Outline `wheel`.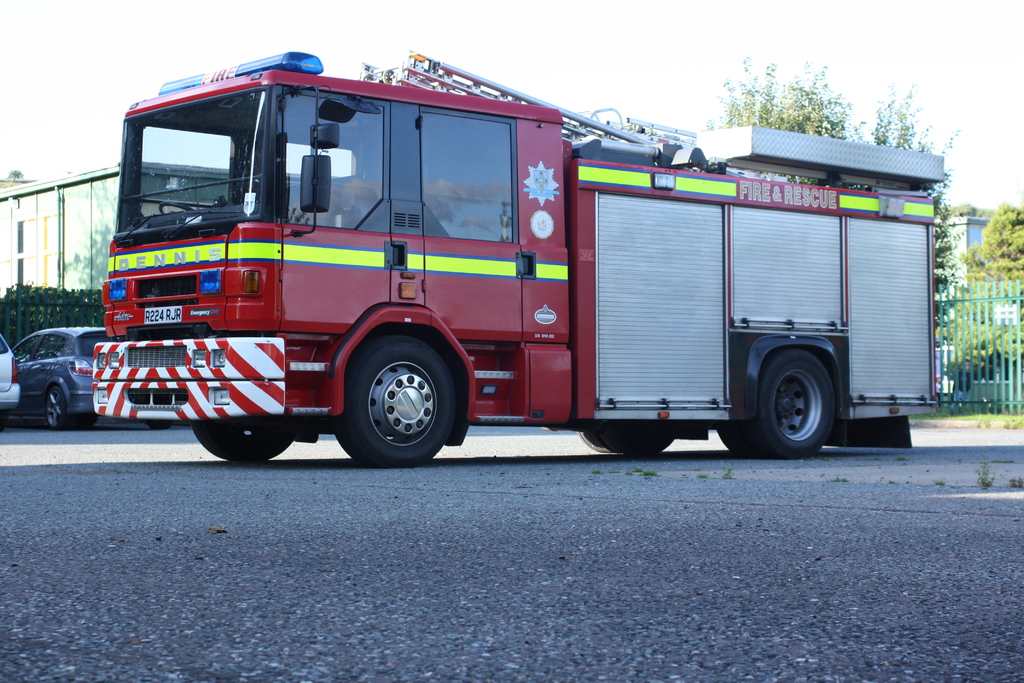
Outline: {"x1": 45, "y1": 386, "x2": 65, "y2": 427}.
